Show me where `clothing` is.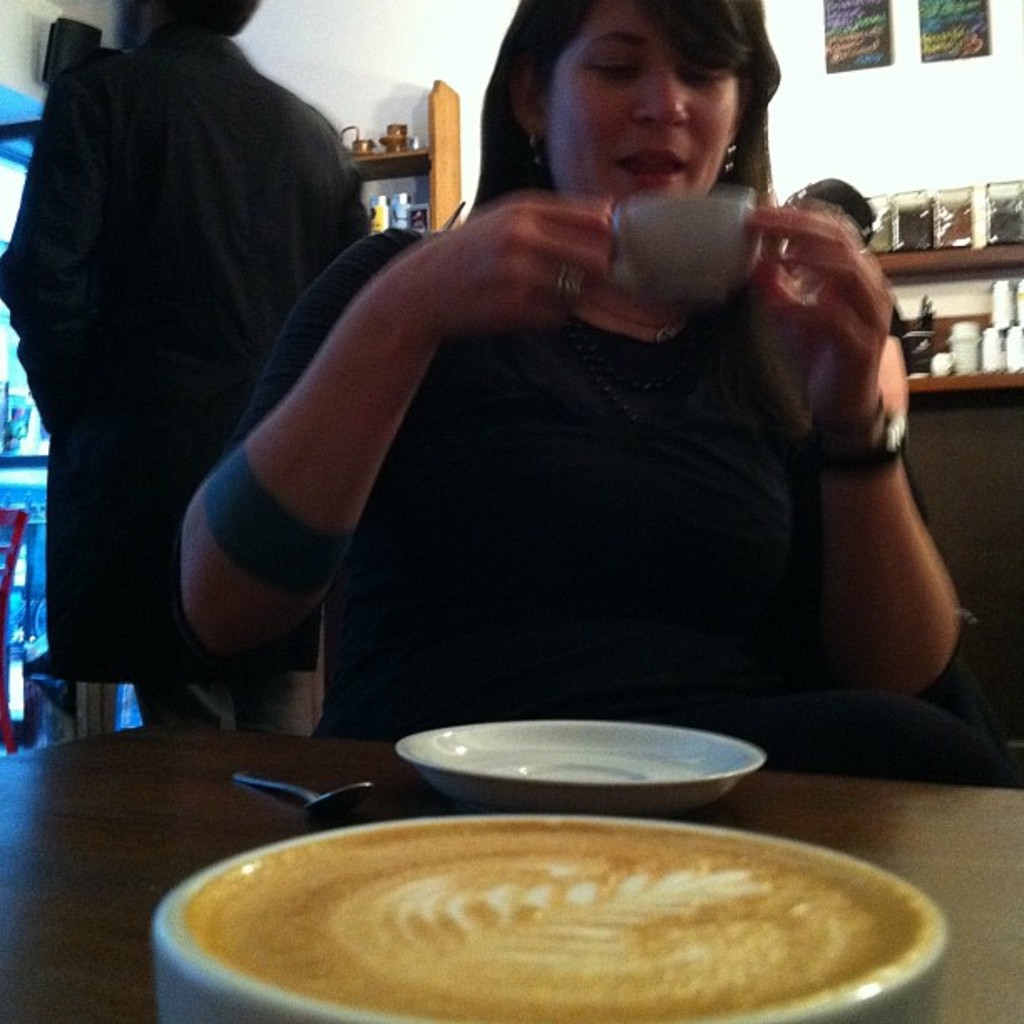
`clothing` is at 0/15/373/740.
